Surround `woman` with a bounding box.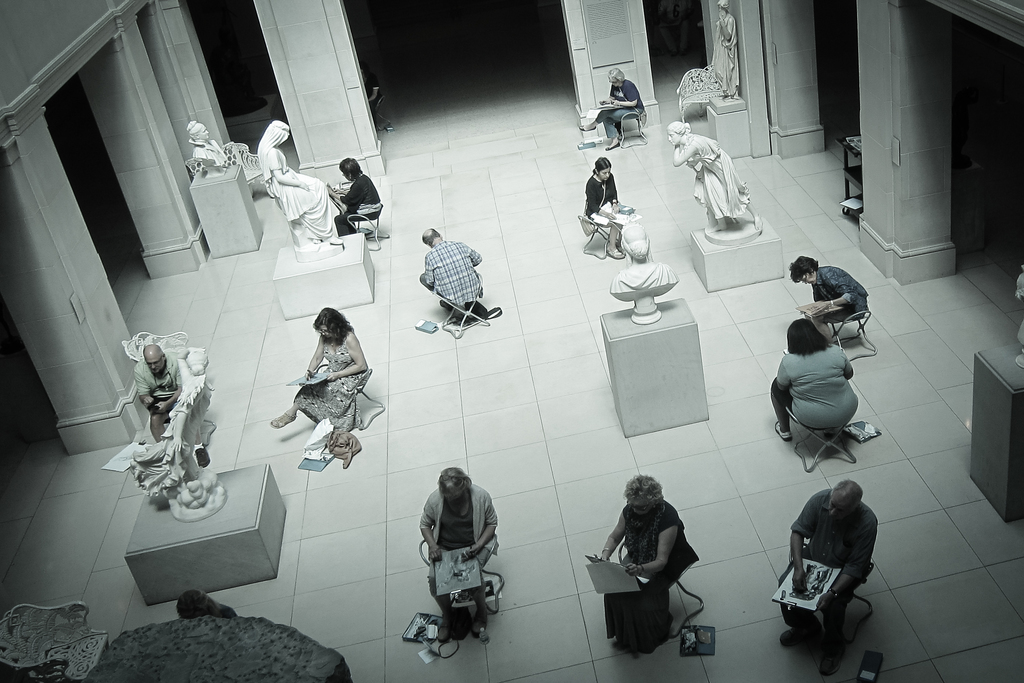
(292,310,371,466).
